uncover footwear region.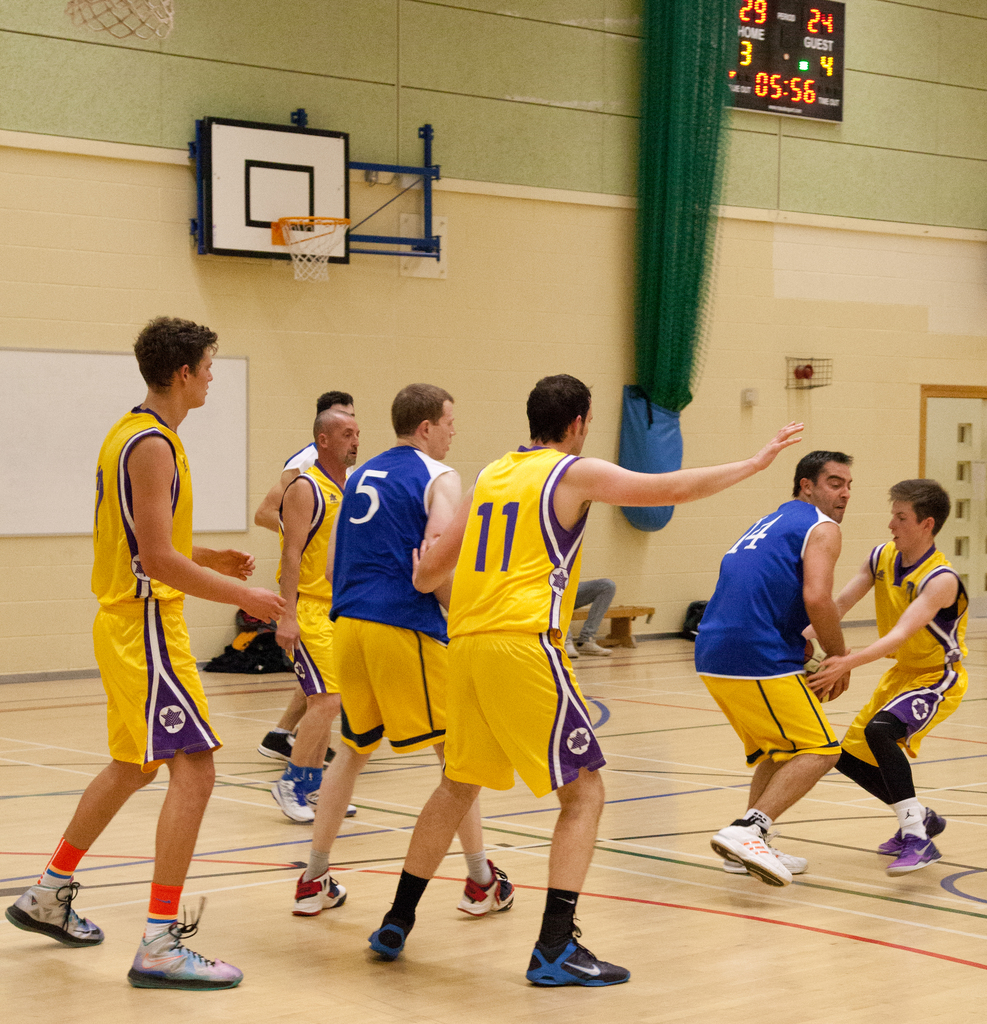
Uncovered: [x1=294, y1=869, x2=345, y2=916].
